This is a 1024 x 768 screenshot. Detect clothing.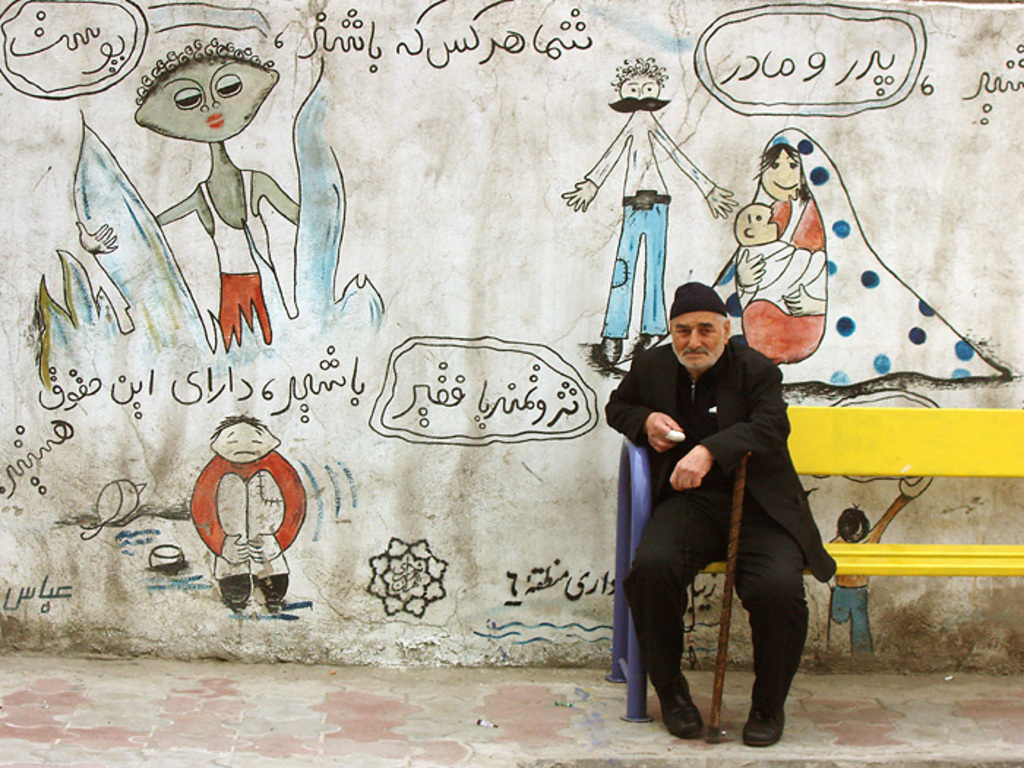
bbox(724, 243, 831, 316).
